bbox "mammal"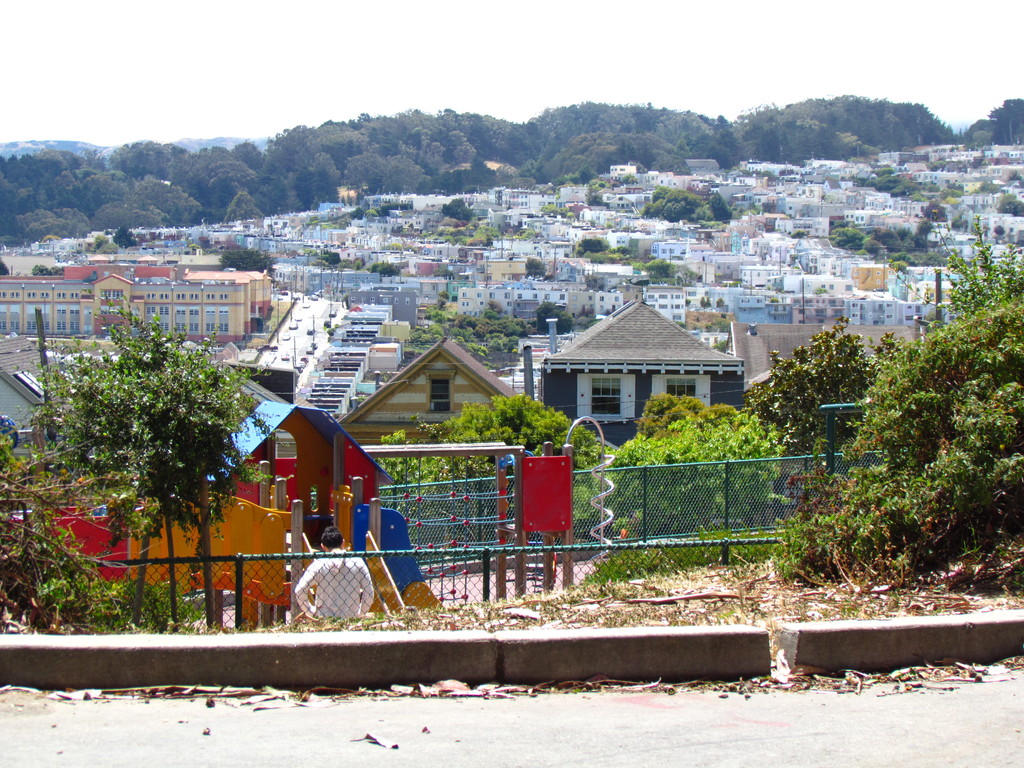
(x1=280, y1=518, x2=392, y2=621)
